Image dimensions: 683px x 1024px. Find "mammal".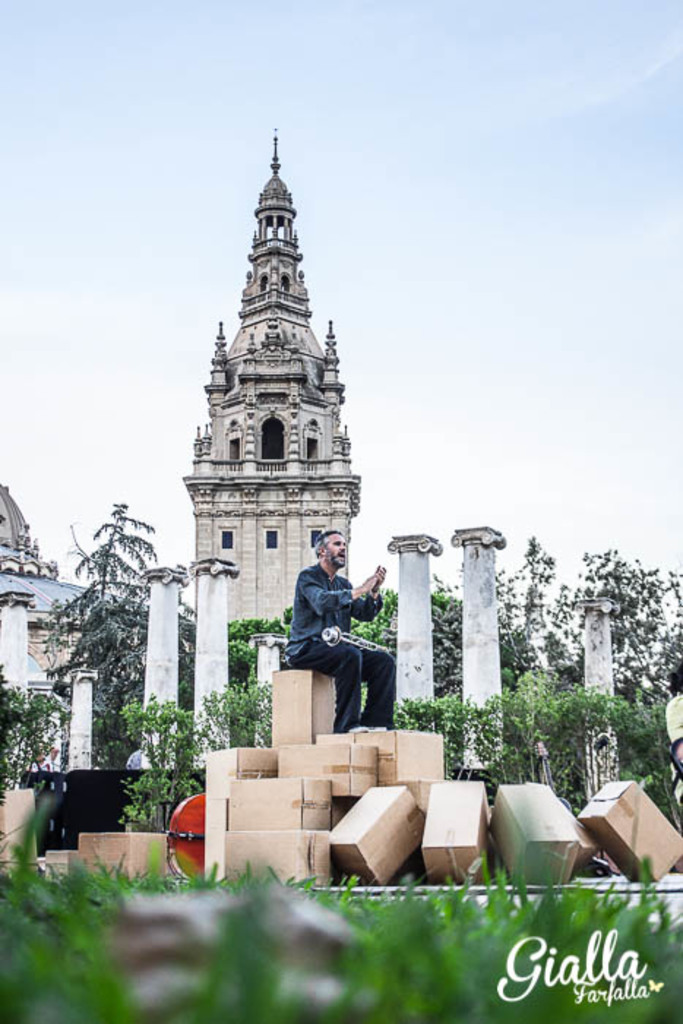
rect(278, 546, 398, 731).
